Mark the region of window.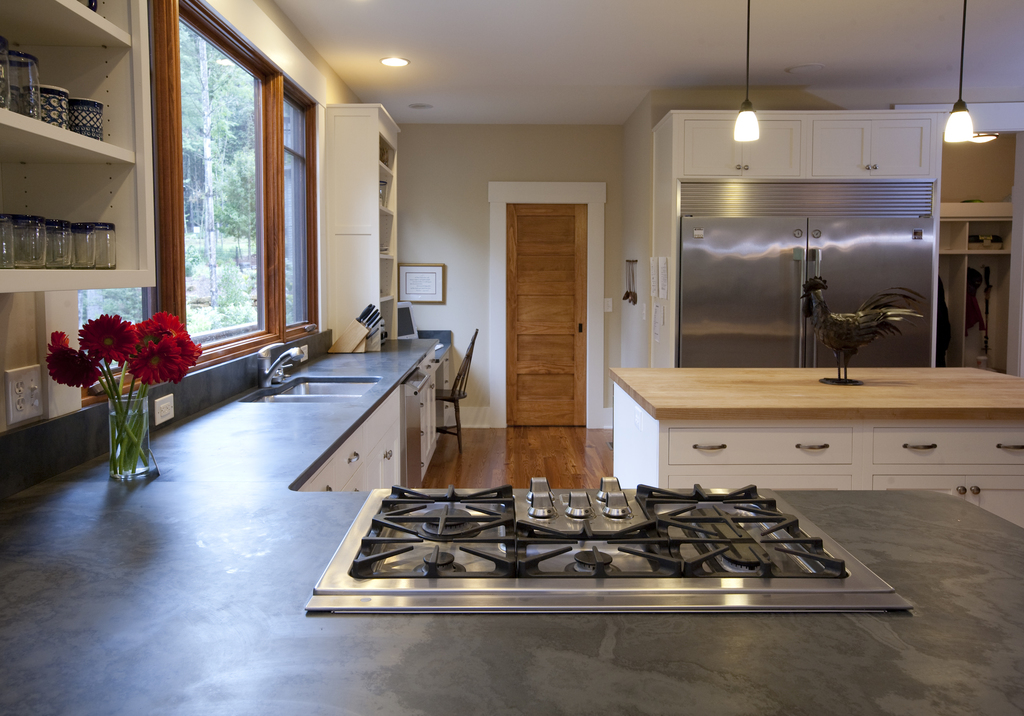
Region: {"x1": 88, "y1": 0, "x2": 323, "y2": 410}.
